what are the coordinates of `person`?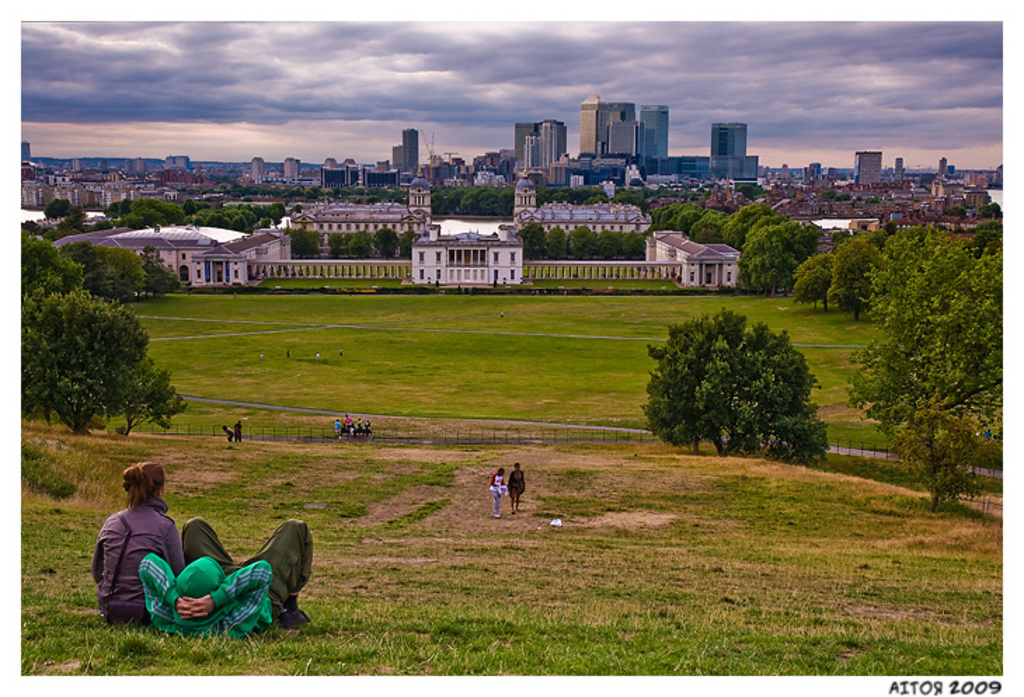
crop(130, 523, 313, 634).
